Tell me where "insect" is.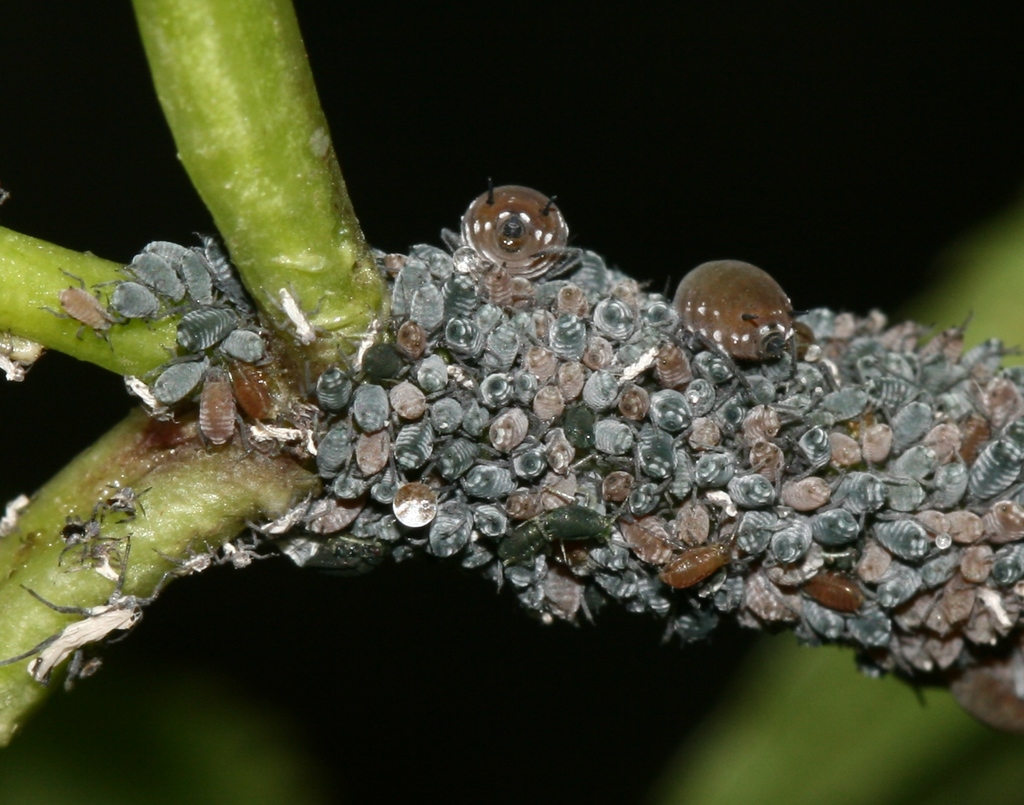
"insect" is at bbox=[90, 483, 151, 529].
